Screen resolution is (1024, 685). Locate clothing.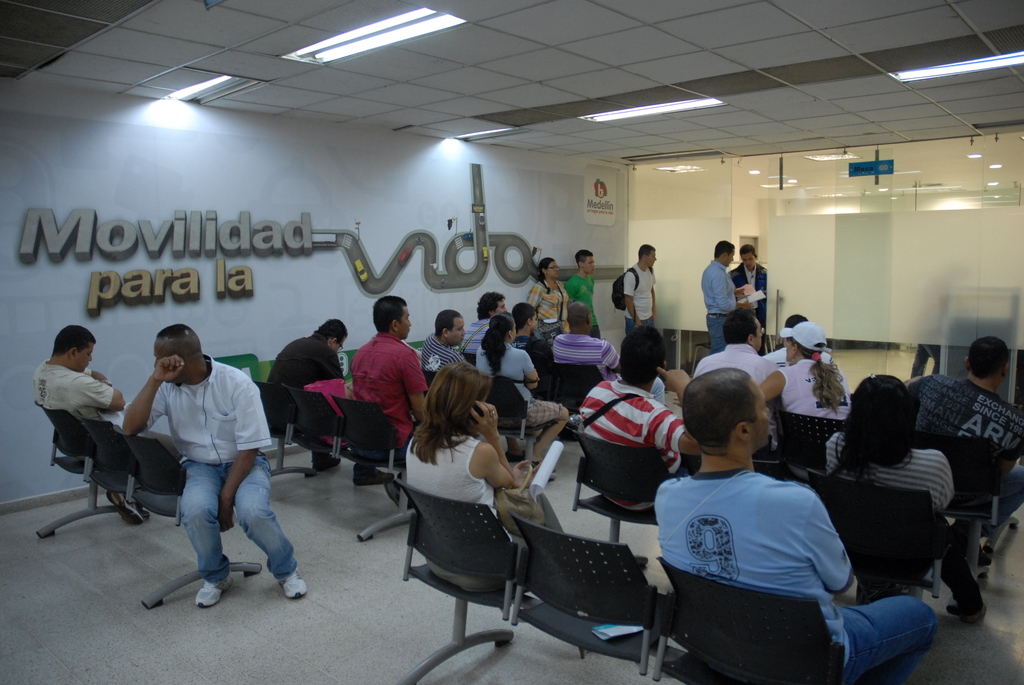
bbox(553, 328, 624, 381).
